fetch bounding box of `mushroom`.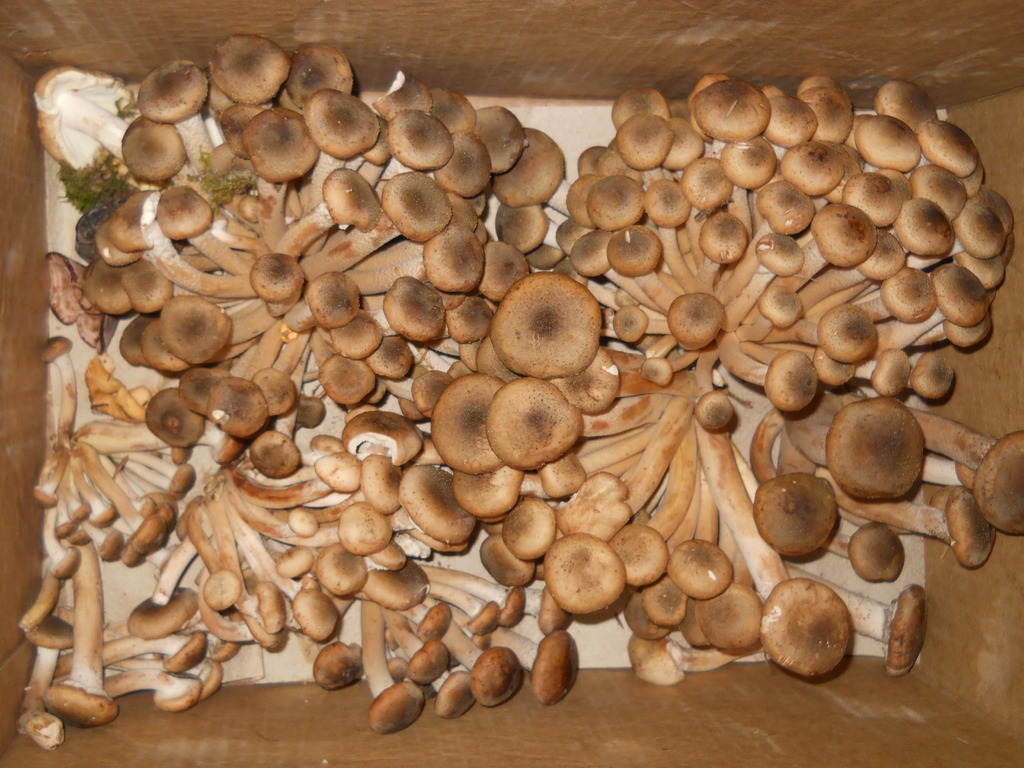
Bbox: region(42, 333, 81, 457).
